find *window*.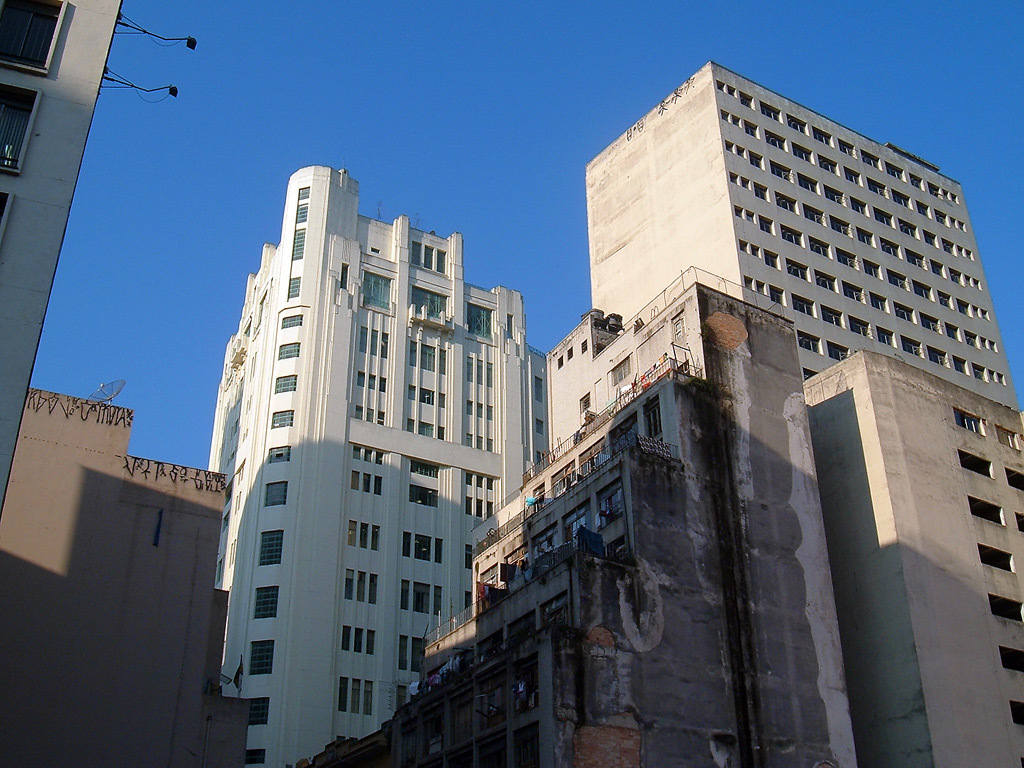
[left=792, top=137, right=811, bottom=164].
